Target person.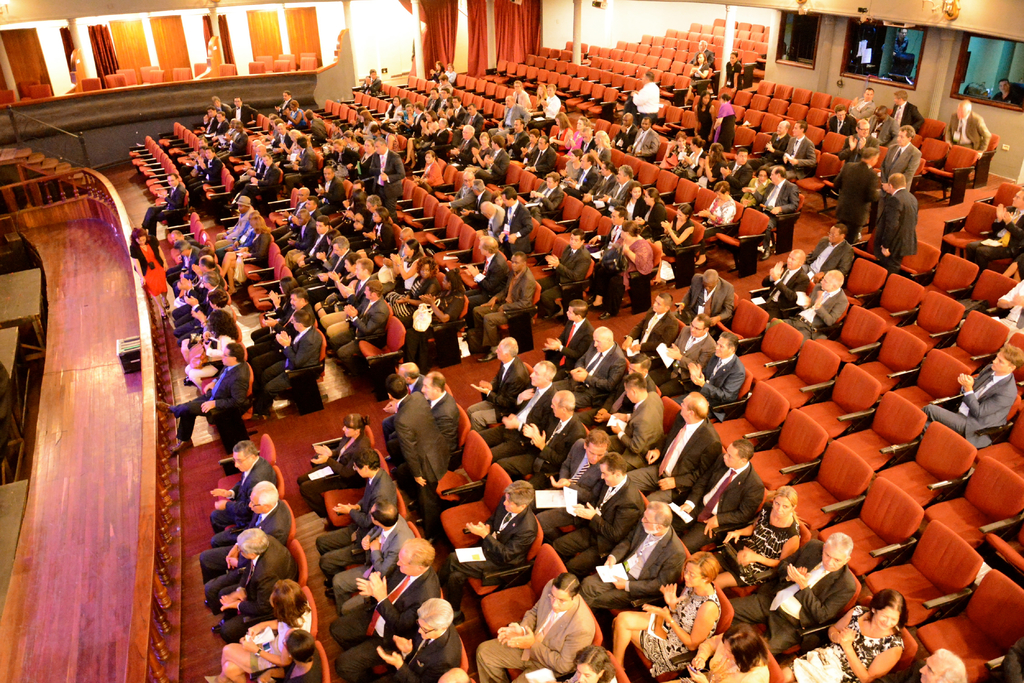
Target region: Rect(778, 590, 908, 682).
